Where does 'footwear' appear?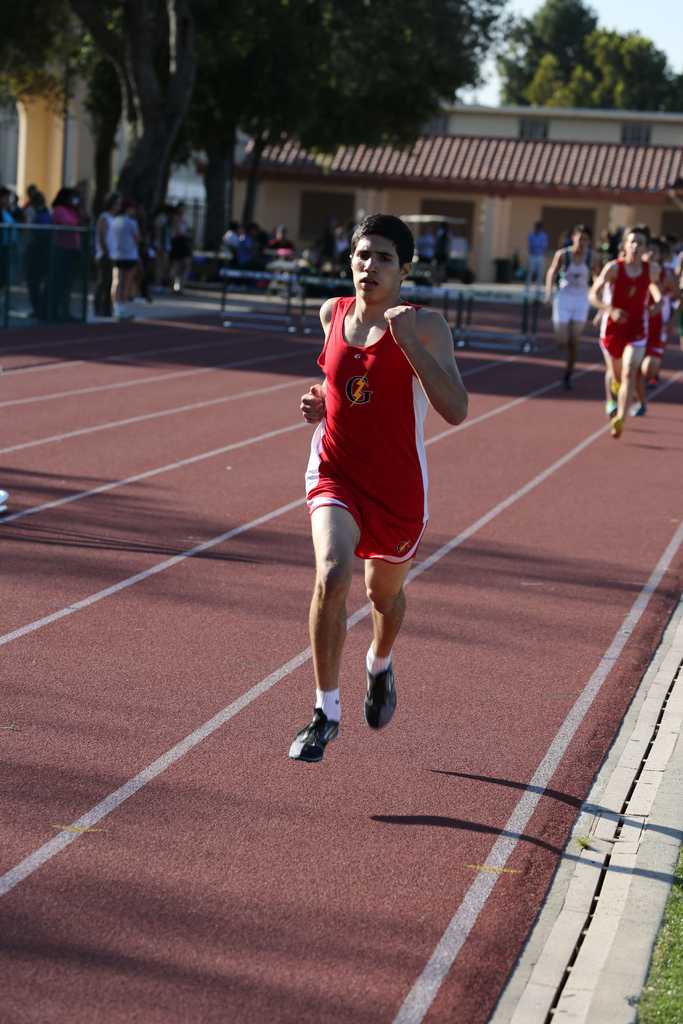
Appears at box(609, 413, 621, 438).
